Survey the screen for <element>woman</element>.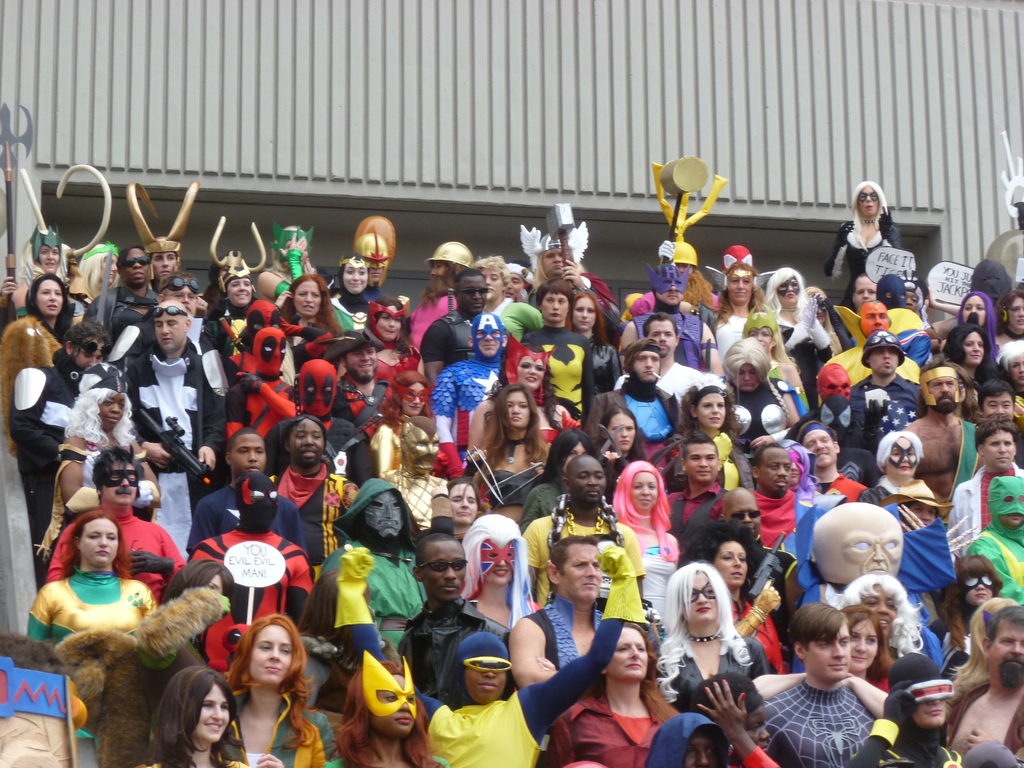
Survey found: (824,566,927,662).
